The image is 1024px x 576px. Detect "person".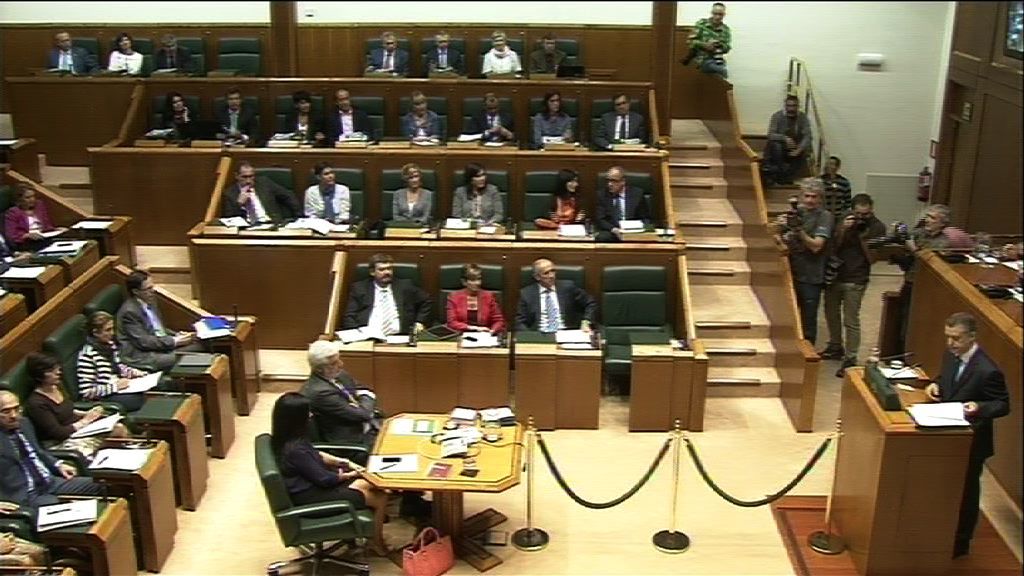
Detection: bbox=[158, 92, 198, 142].
